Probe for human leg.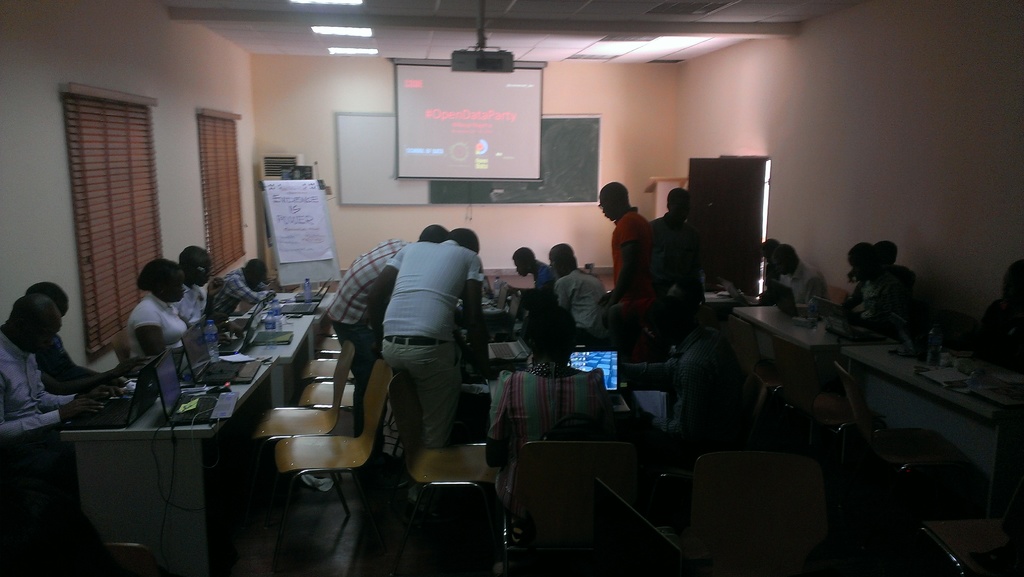
Probe result: box=[404, 334, 460, 441].
